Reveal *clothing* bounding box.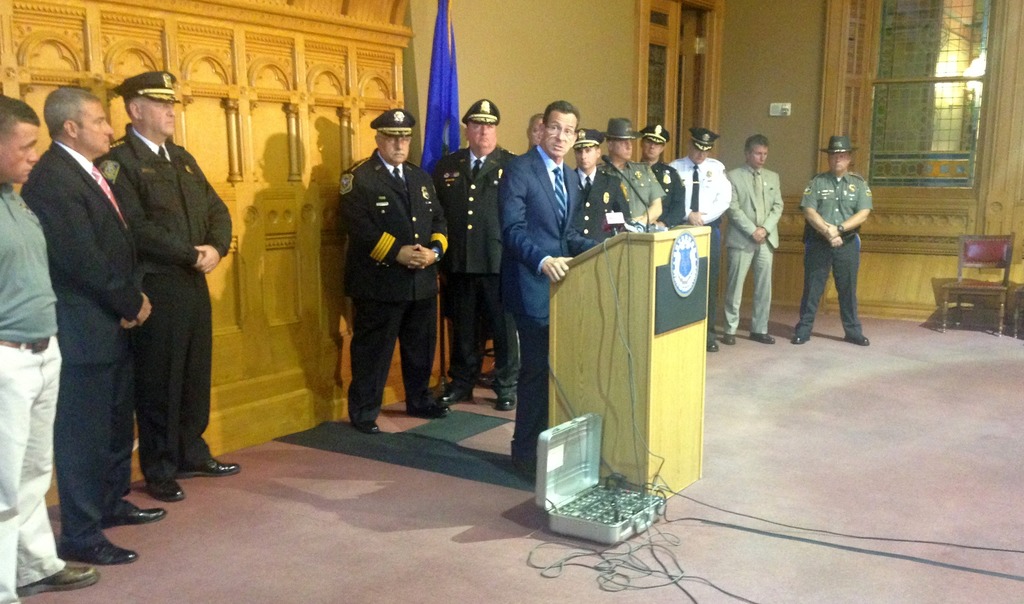
Revealed: <bbox>493, 140, 600, 453</bbox>.
